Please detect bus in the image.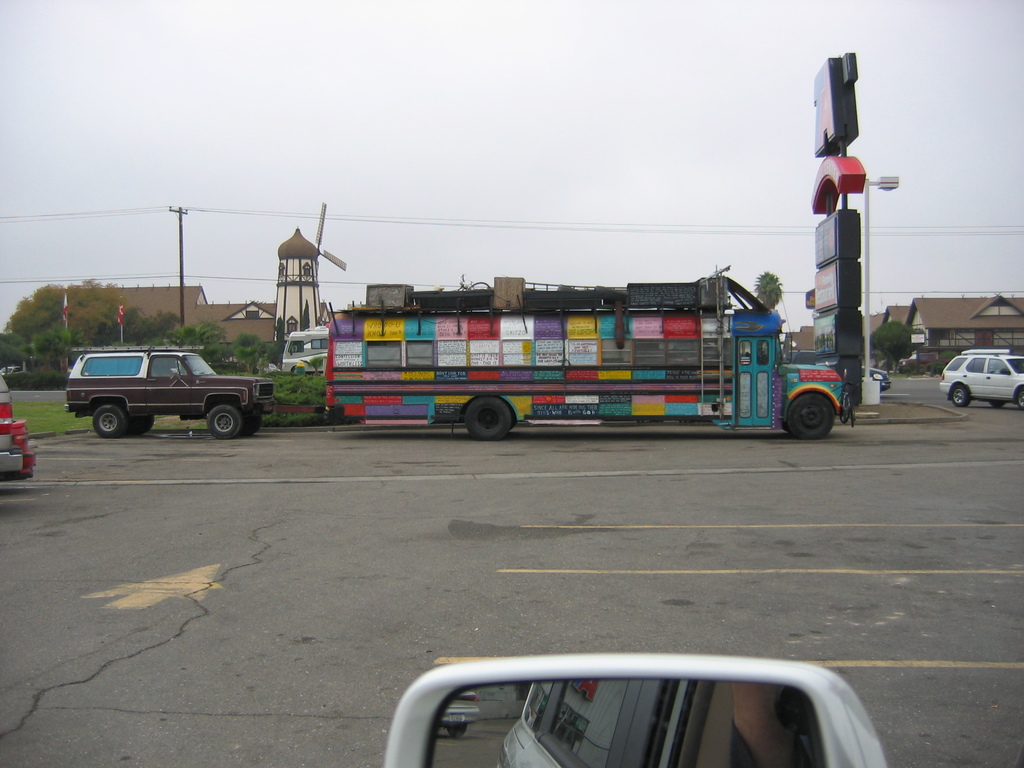
[left=279, top=328, right=333, bottom=376].
